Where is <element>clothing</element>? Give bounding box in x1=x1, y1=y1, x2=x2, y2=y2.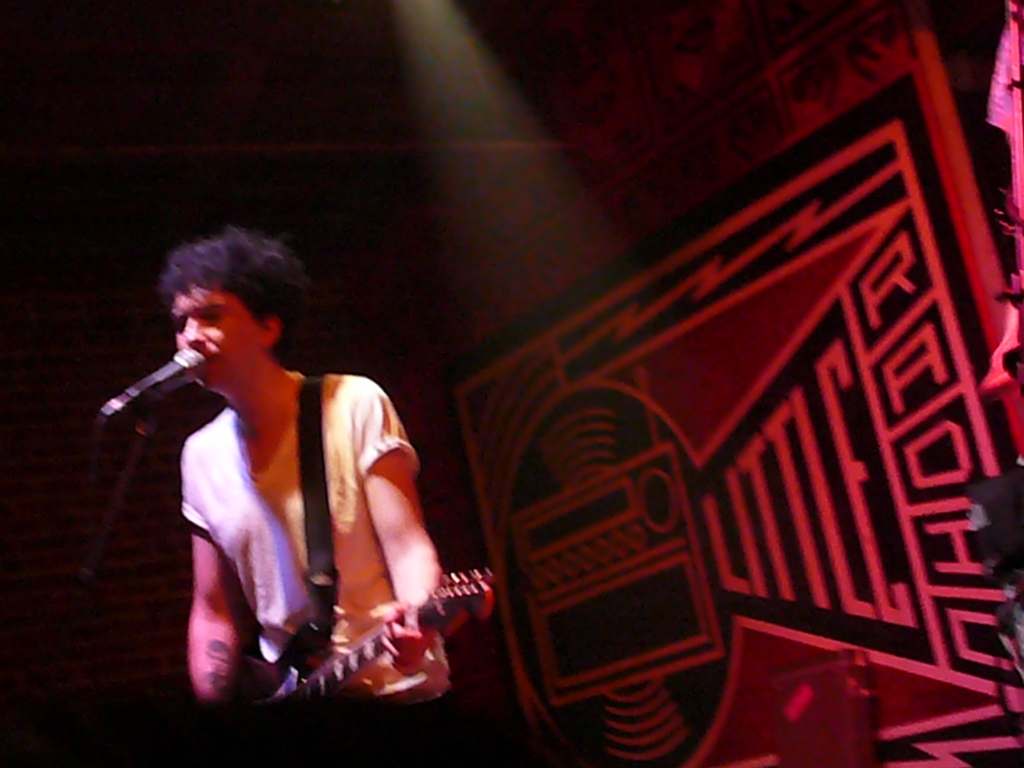
x1=176, y1=370, x2=458, y2=706.
